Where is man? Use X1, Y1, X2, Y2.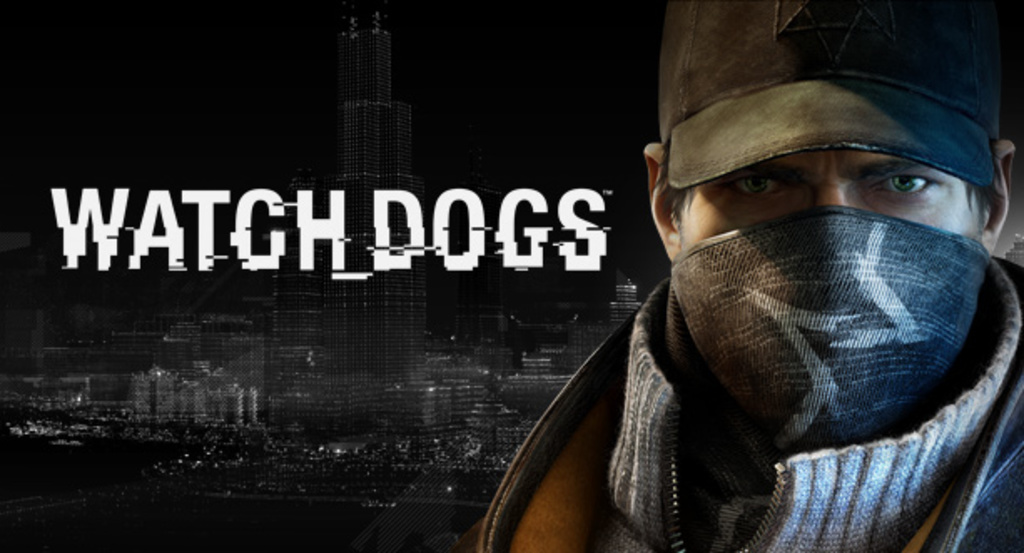
474, 0, 1023, 552.
